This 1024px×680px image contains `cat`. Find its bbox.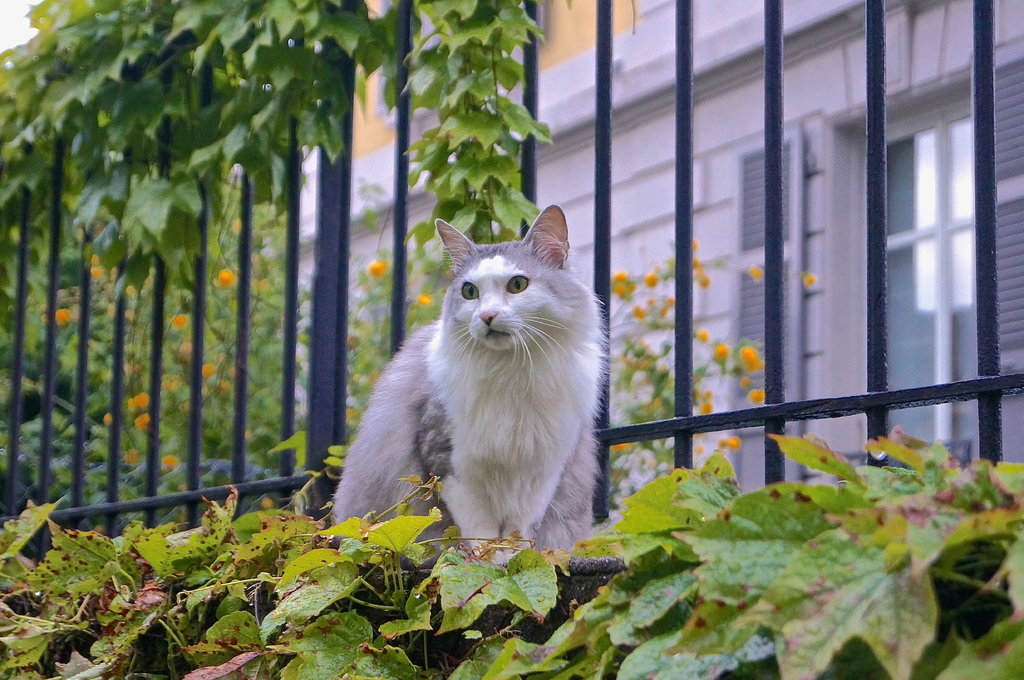
Rect(329, 200, 616, 565).
